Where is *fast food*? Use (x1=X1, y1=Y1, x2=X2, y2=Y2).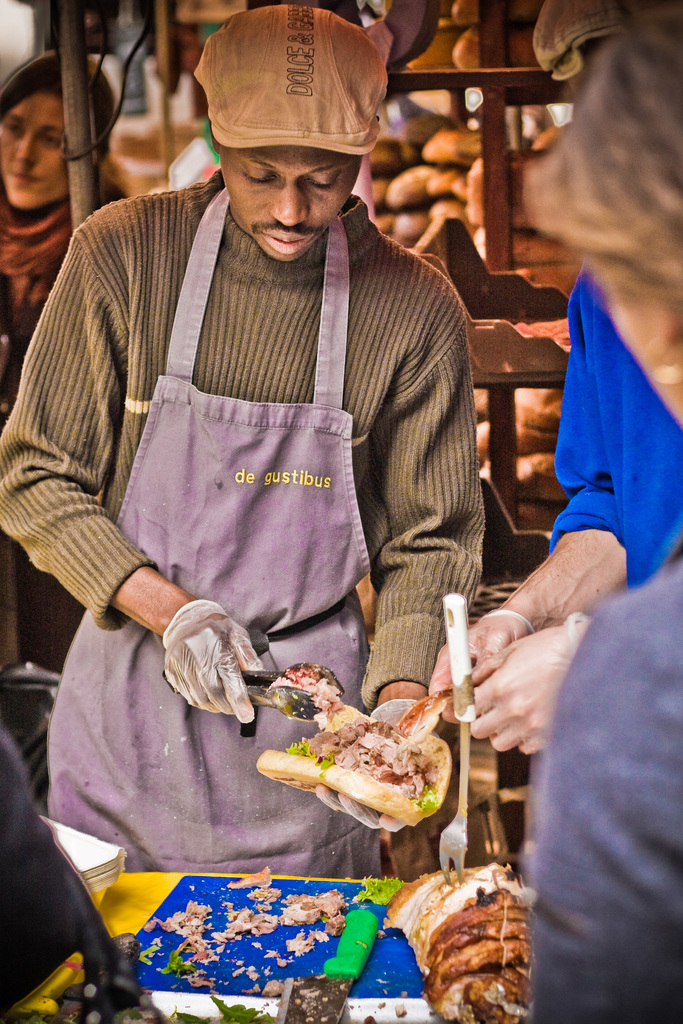
(x1=398, y1=859, x2=539, y2=957).
